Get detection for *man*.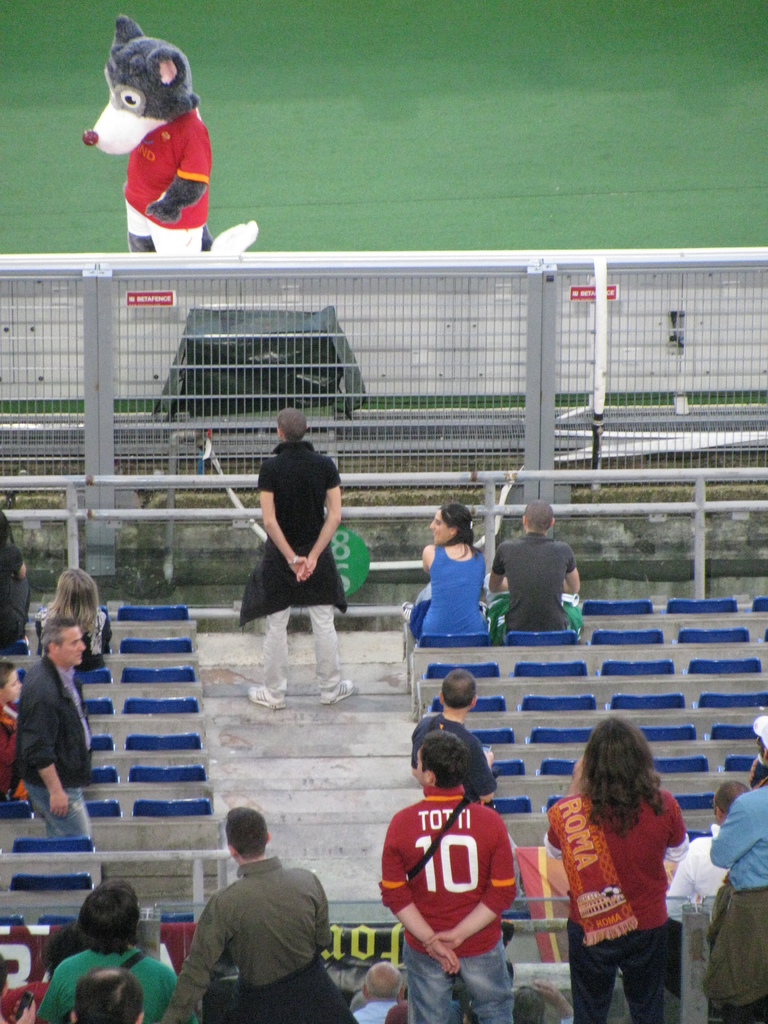
Detection: (x1=382, y1=727, x2=520, y2=1023).
